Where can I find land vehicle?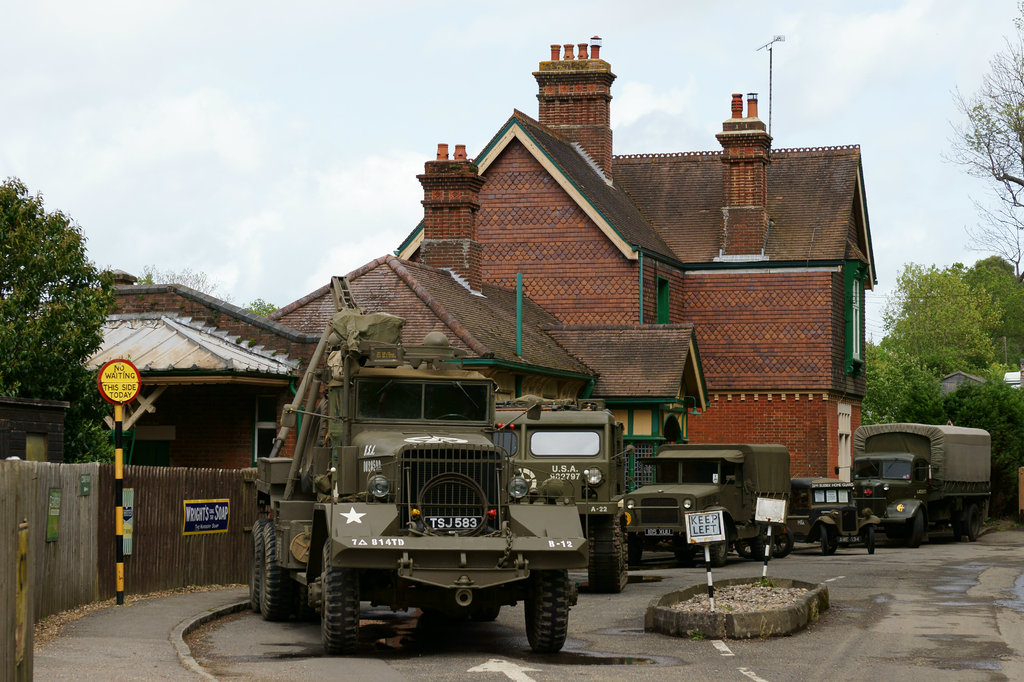
You can find it at pyautogui.locateOnScreen(850, 421, 993, 553).
